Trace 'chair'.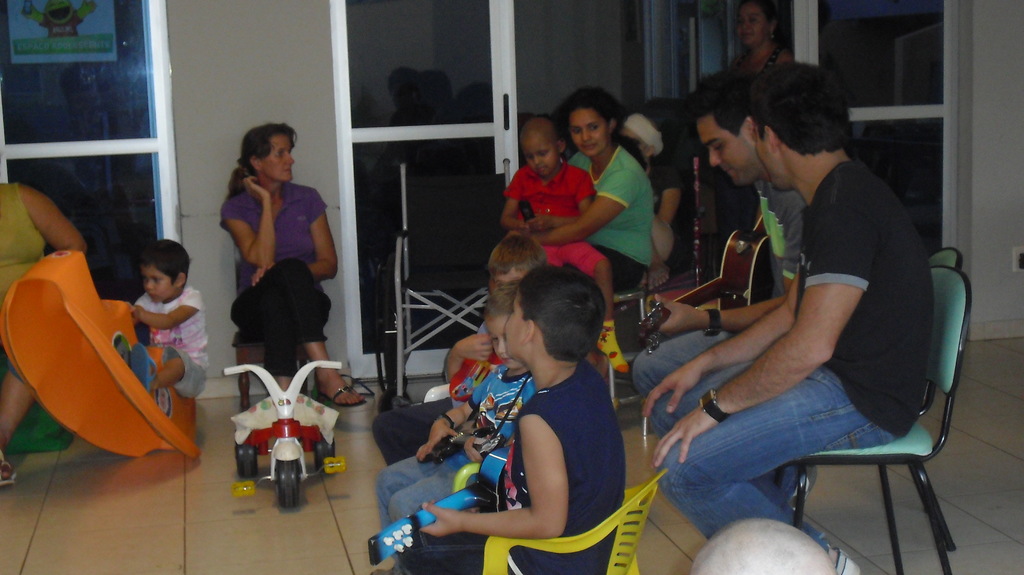
Traced to box=[234, 245, 314, 408].
